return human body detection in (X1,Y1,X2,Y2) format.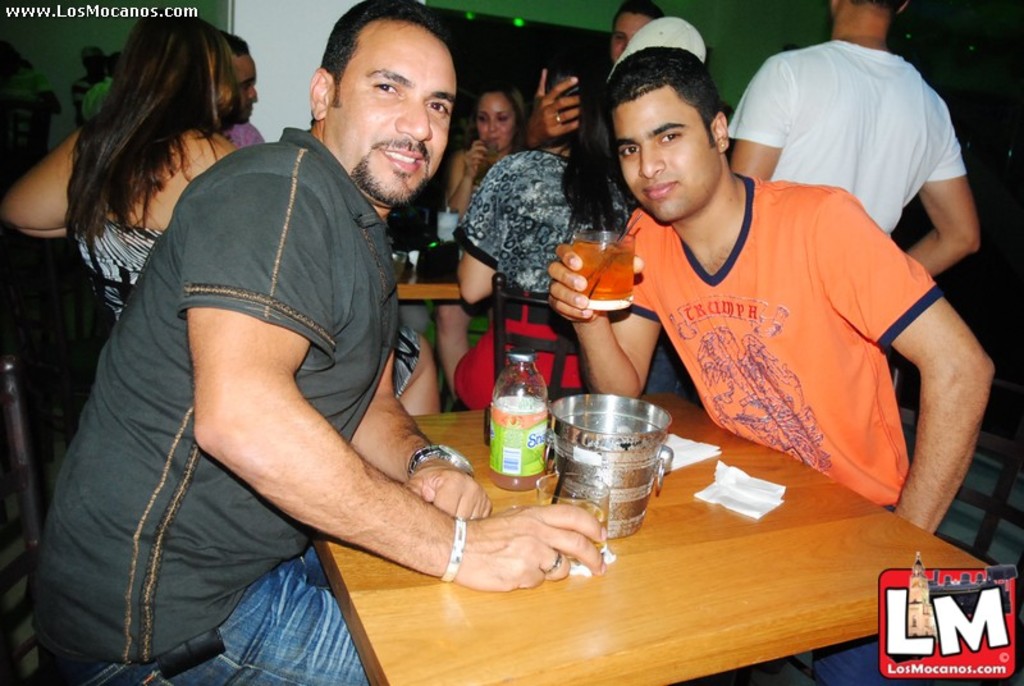
(443,76,637,412).
